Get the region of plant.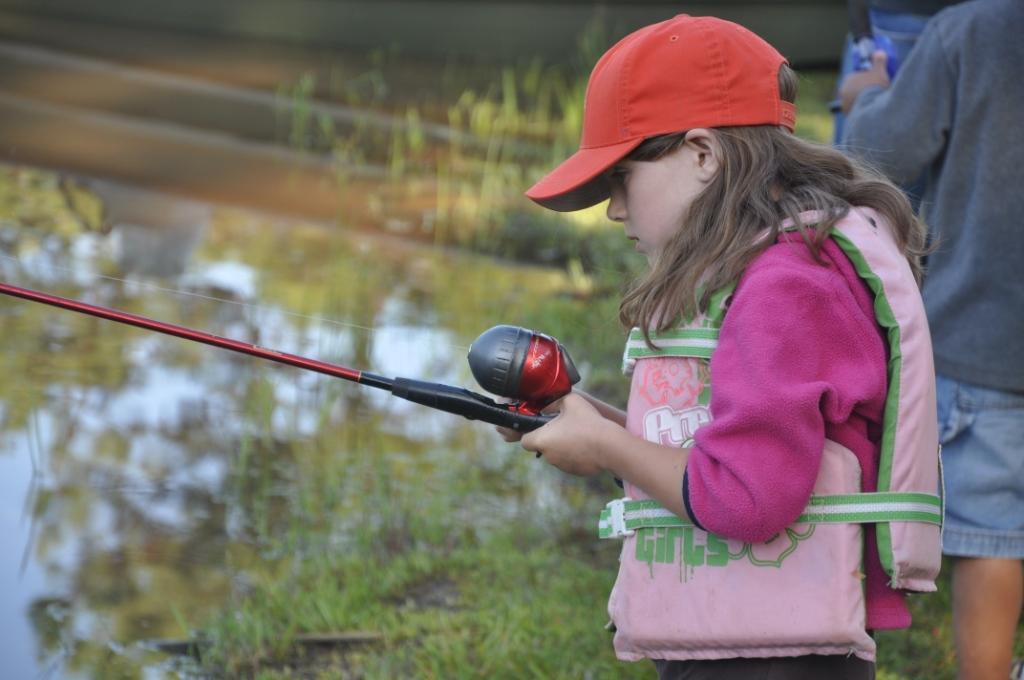
bbox=(426, 2, 839, 318).
